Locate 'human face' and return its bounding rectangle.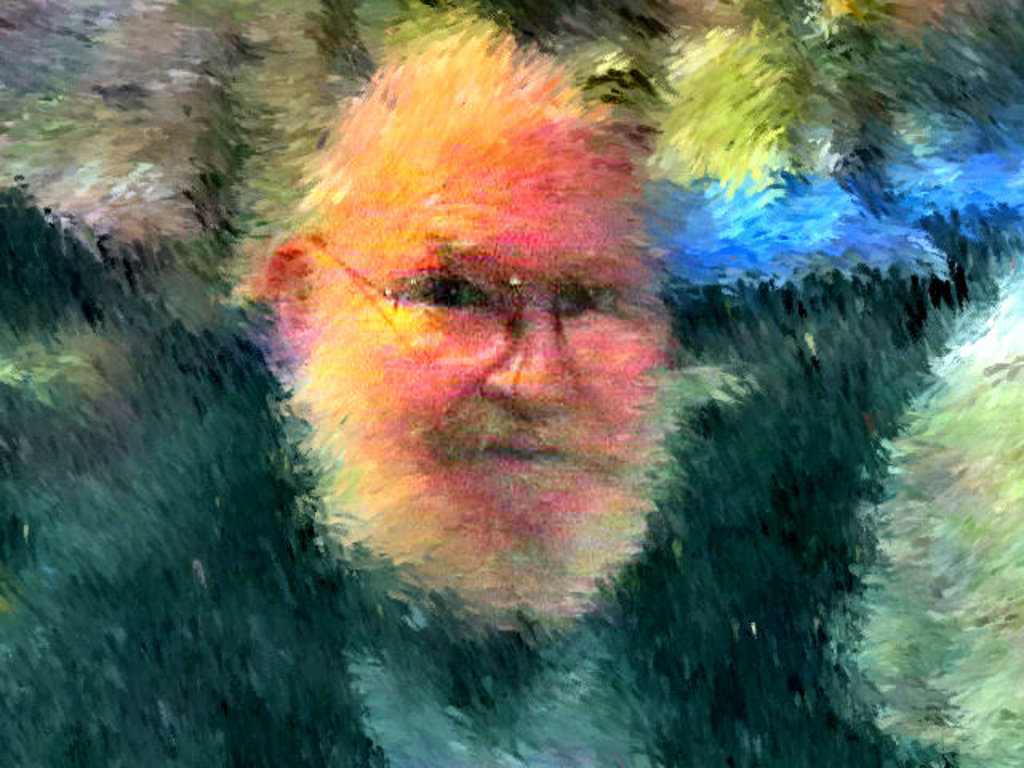
crop(320, 101, 669, 570).
